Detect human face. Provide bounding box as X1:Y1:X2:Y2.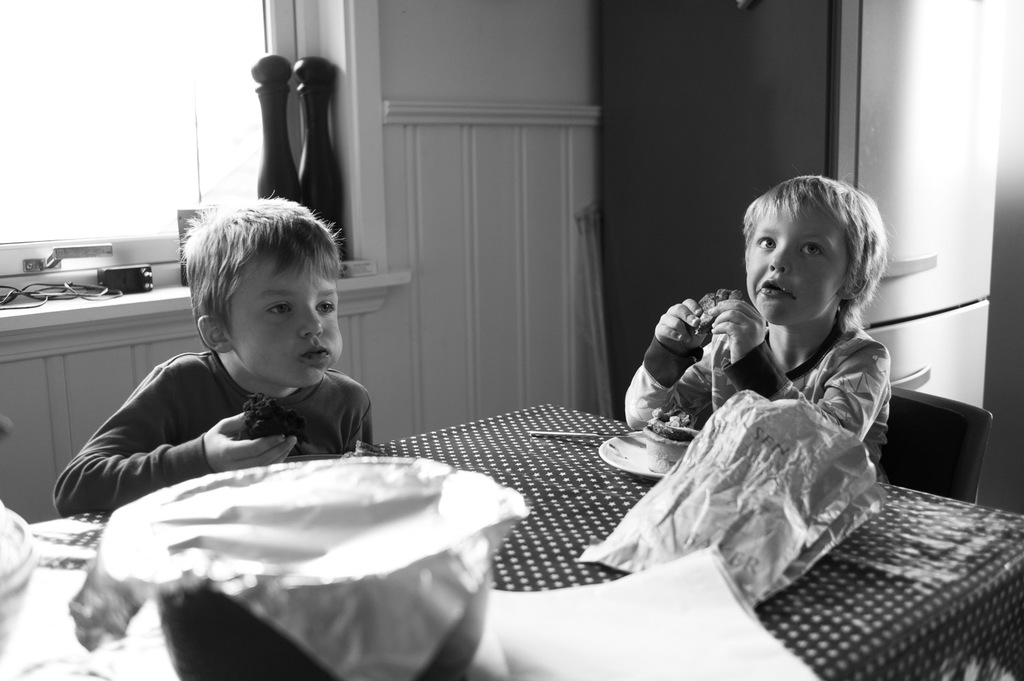
747:197:848:326.
